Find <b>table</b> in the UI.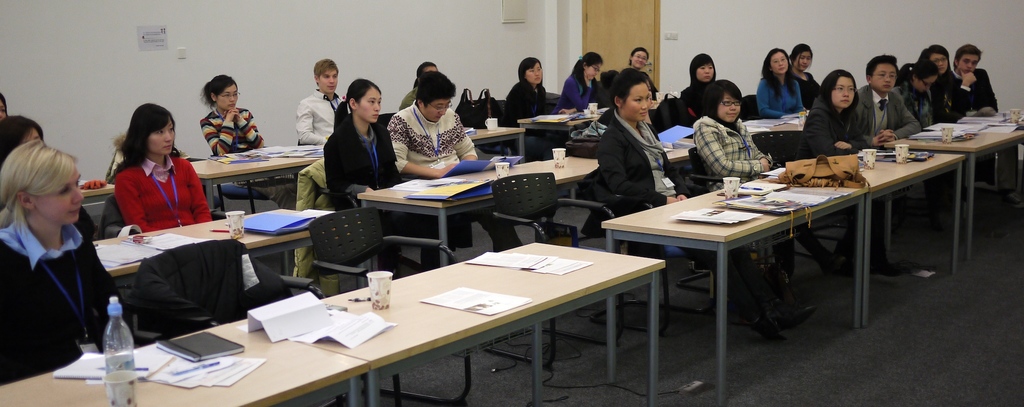
UI element at select_region(760, 144, 965, 327).
